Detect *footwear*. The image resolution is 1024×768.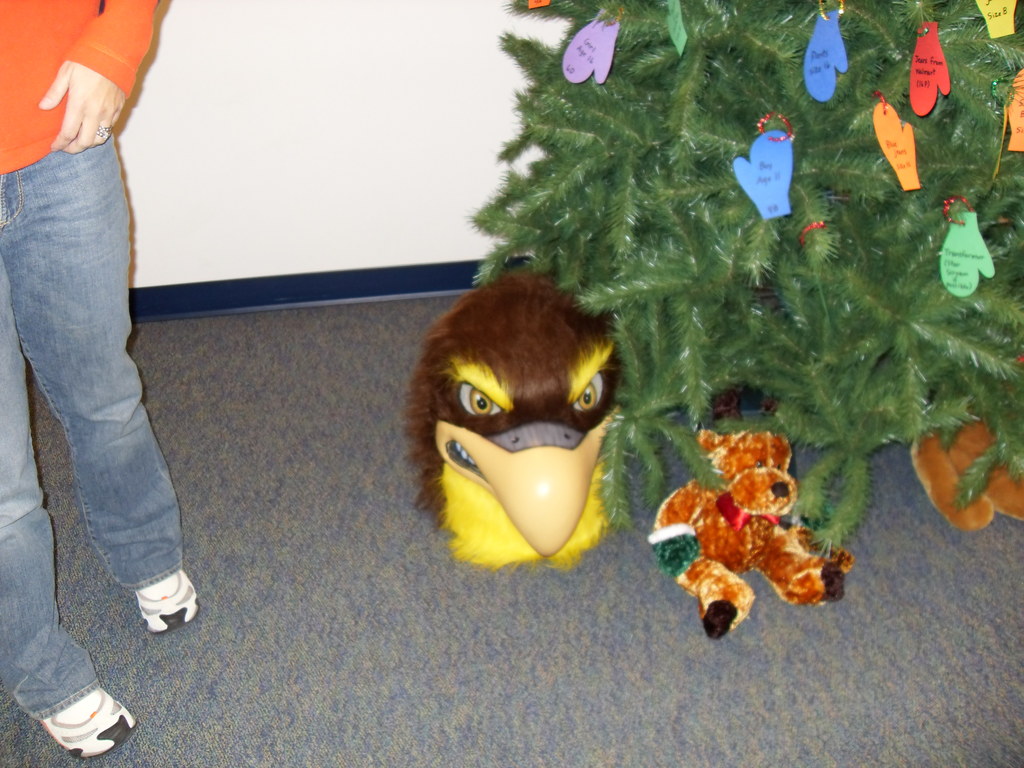
left=35, top=684, right=138, bottom=760.
